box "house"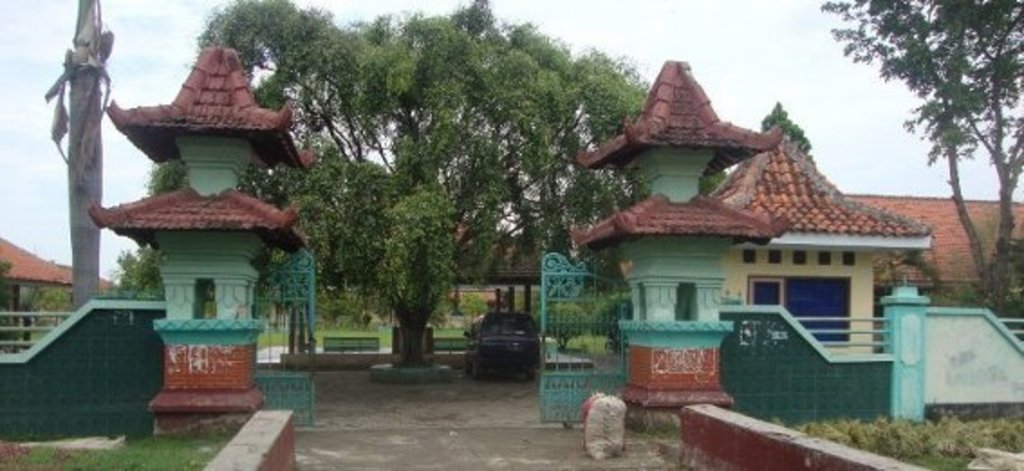
<region>0, 233, 72, 359</region>
